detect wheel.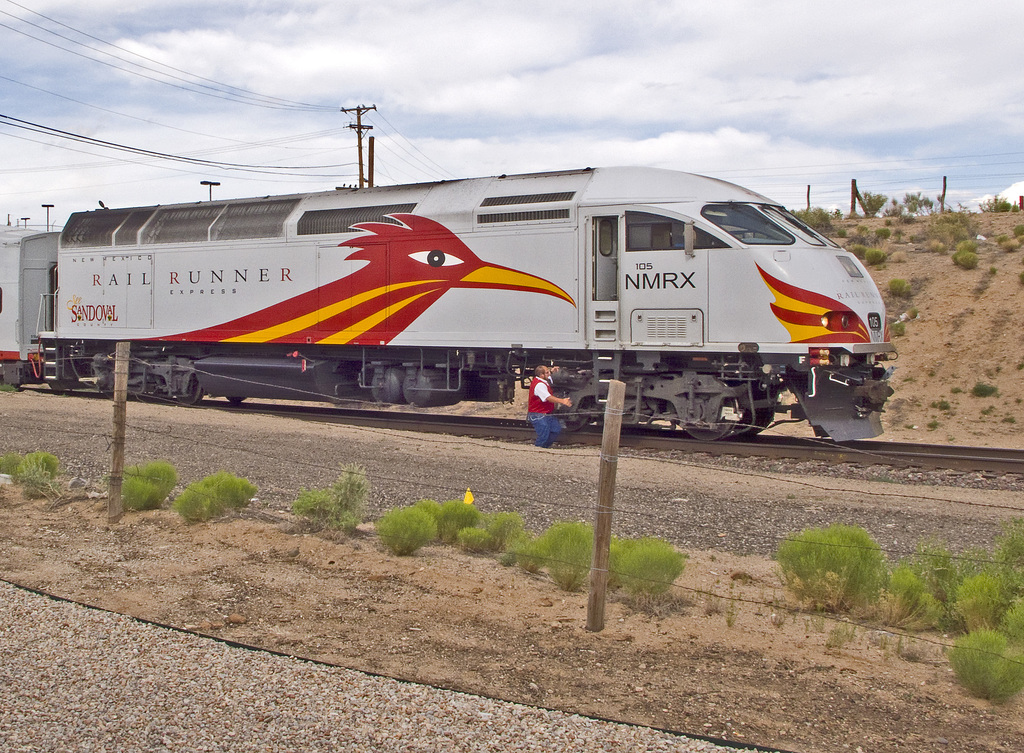
Detected at x1=561, y1=412, x2=588, y2=433.
